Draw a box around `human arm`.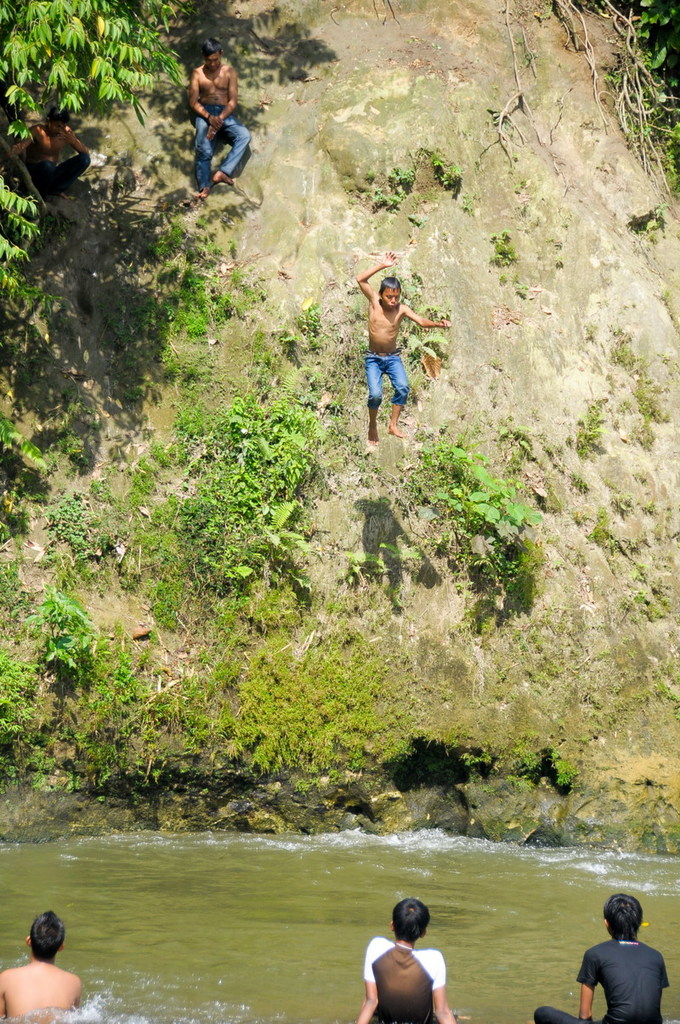
select_region(574, 950, 600, 1023).
